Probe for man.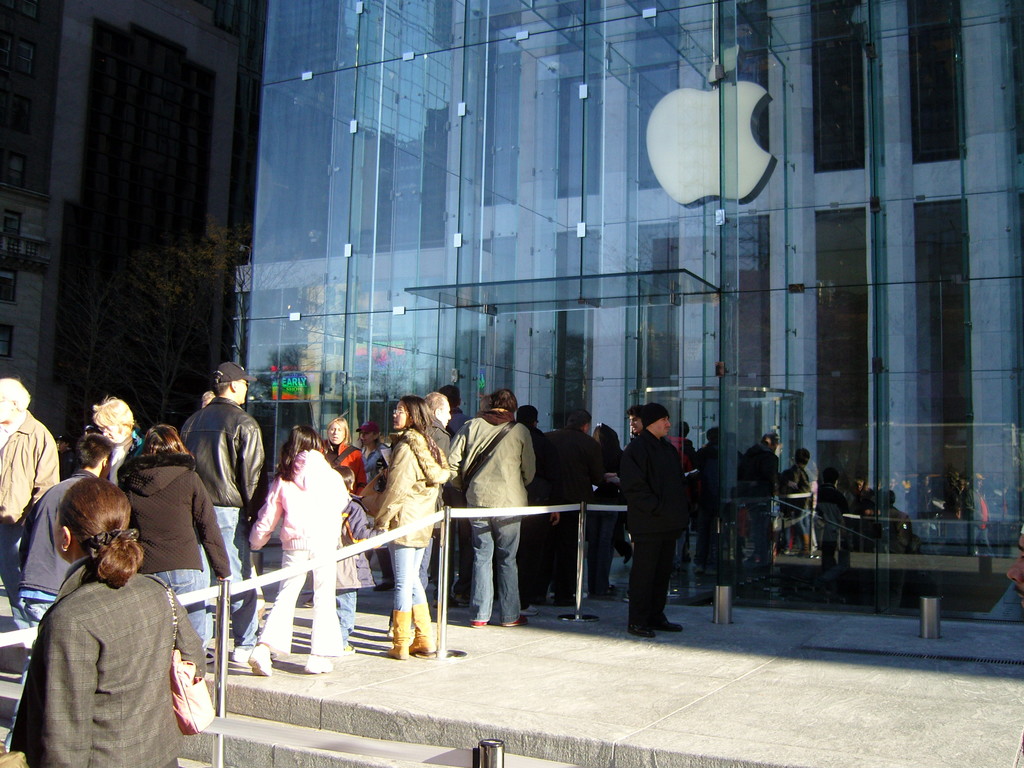
Probe result: left=777, top=449, right=813, bottom=545.
